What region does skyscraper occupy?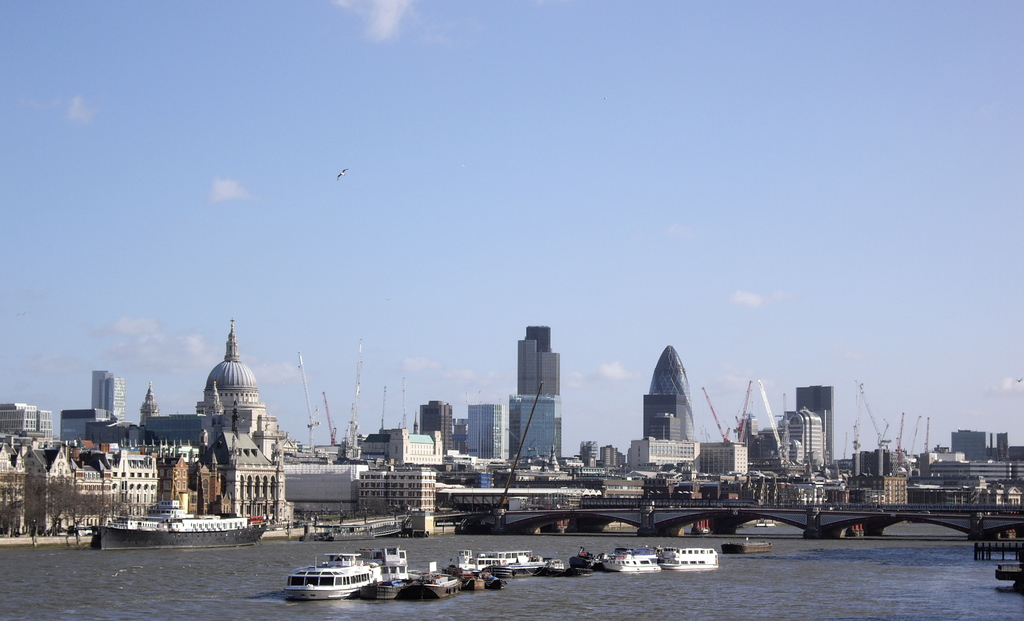
region(505, 321, 571, 448).
